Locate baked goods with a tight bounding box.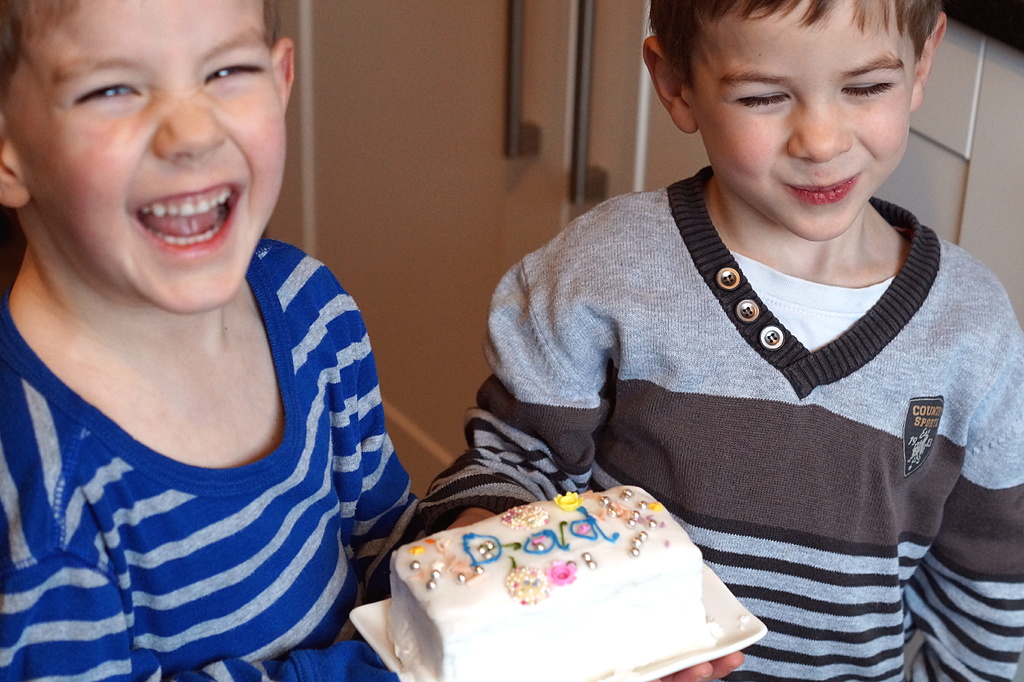
381 485 716 681.
